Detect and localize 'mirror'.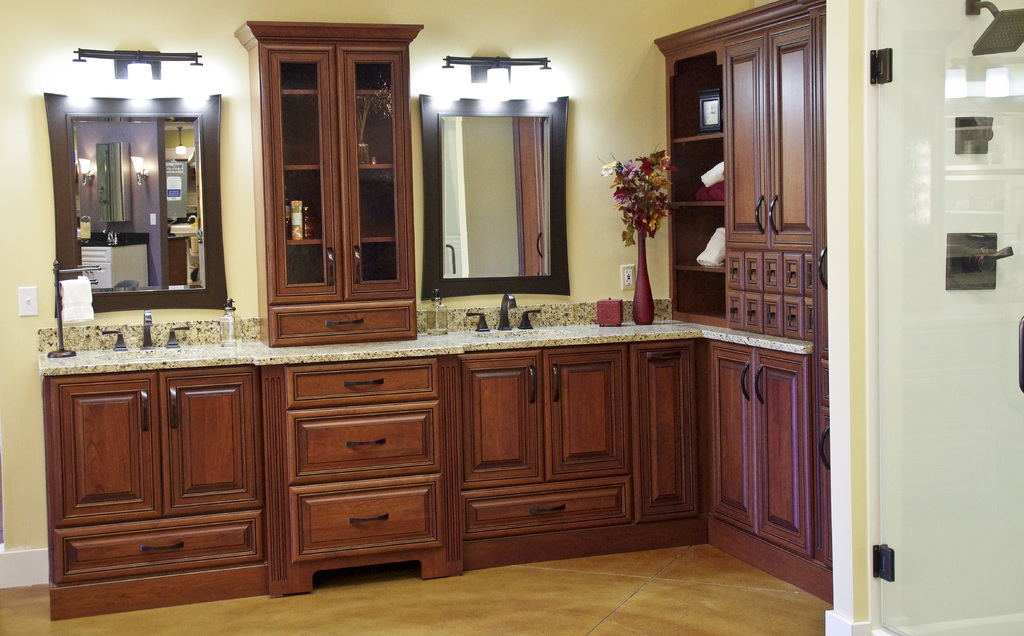
Localized at x1=70 y1=118 x2=205 y2=291.
